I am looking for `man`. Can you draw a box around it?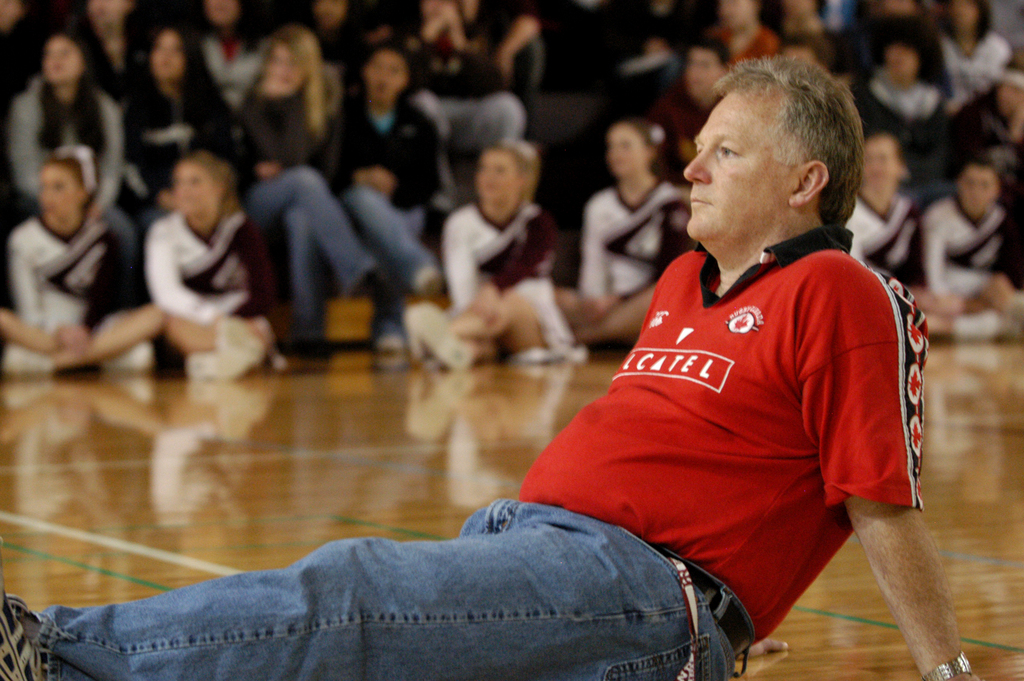
Sure, the bounding box is region(0, 55, 977, 680).
